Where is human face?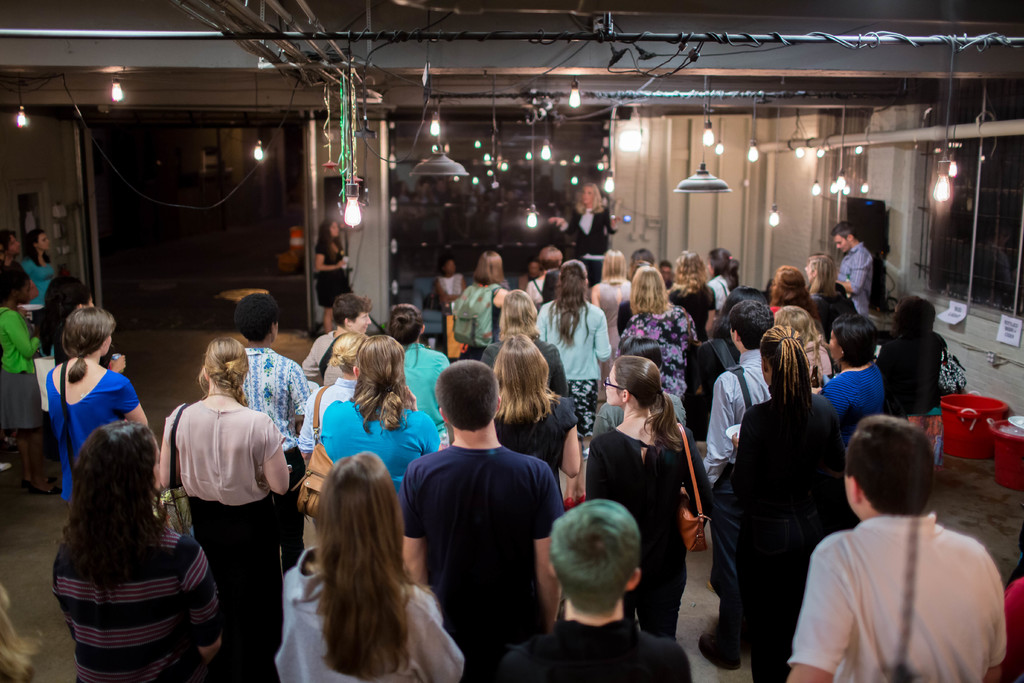
x1=602, y1=366, x2=623, y2=407.
